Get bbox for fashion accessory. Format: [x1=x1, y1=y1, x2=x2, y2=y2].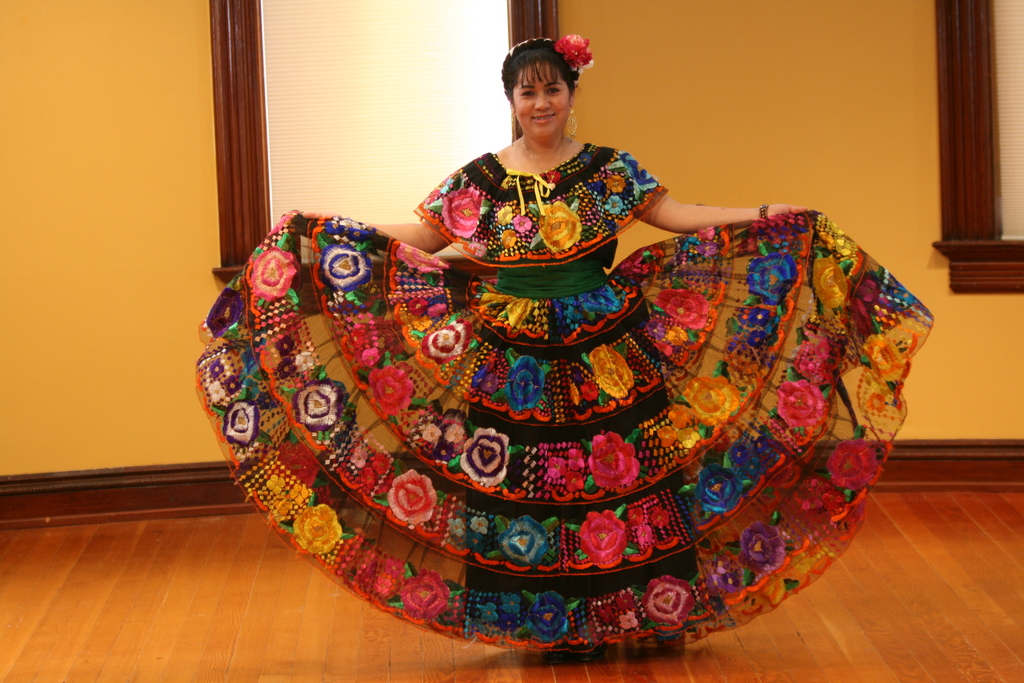
[x1=554, y1=31, x2=596, y2=74].
